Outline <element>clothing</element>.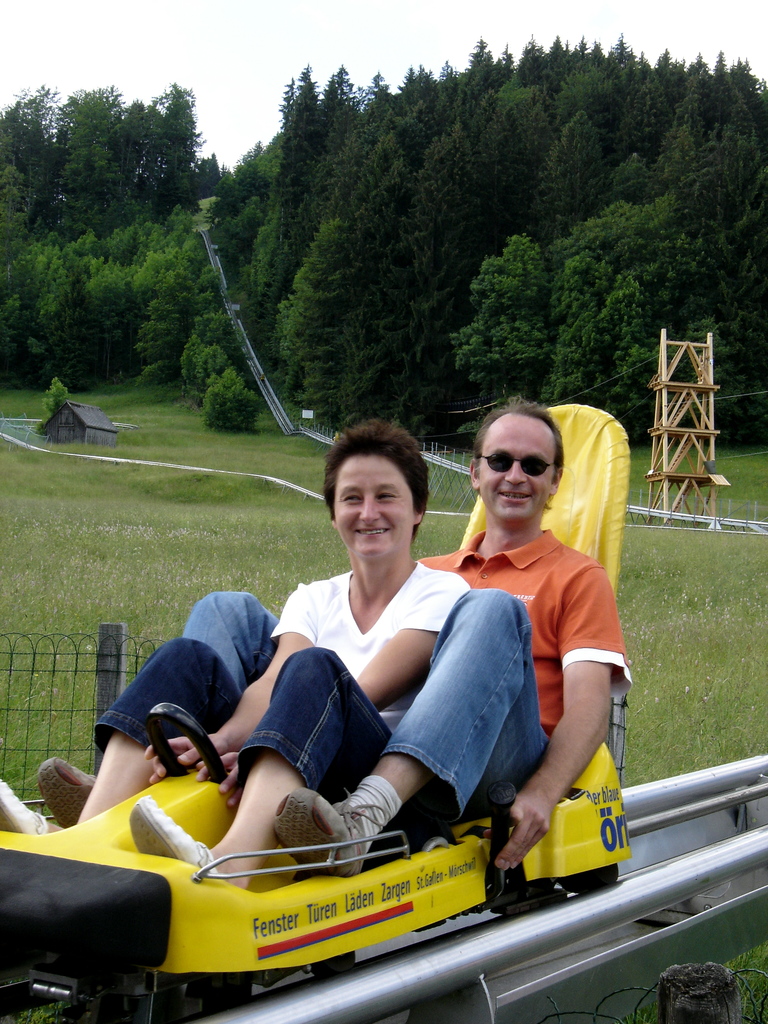
Outline: select_region(89, 643, 448, 881).
